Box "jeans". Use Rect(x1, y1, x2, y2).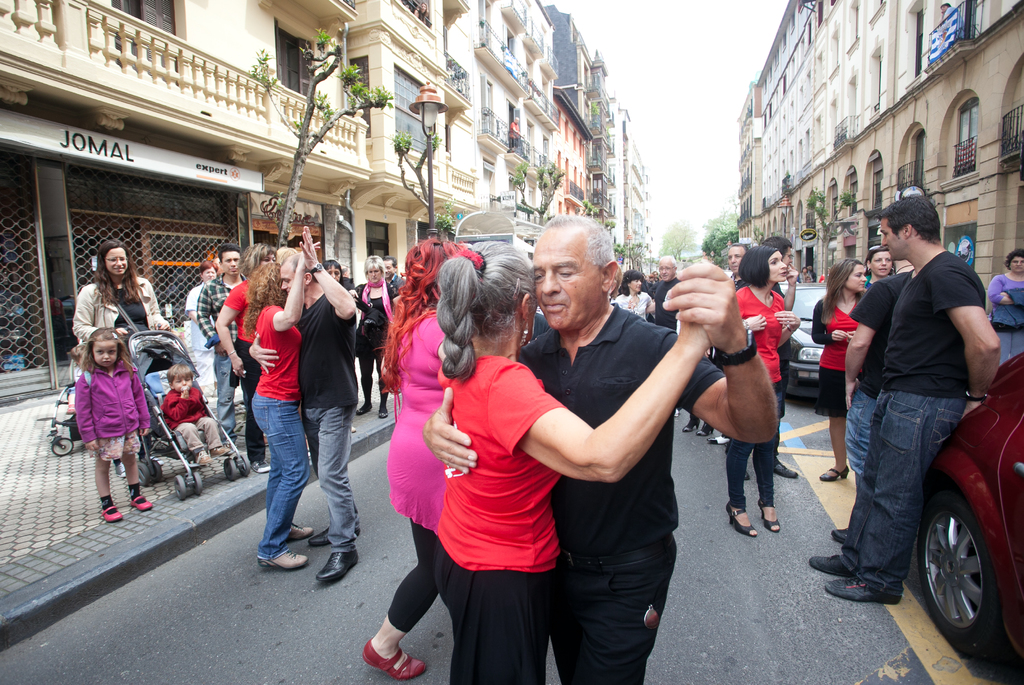
Rect(245, 405, 318, 570).
